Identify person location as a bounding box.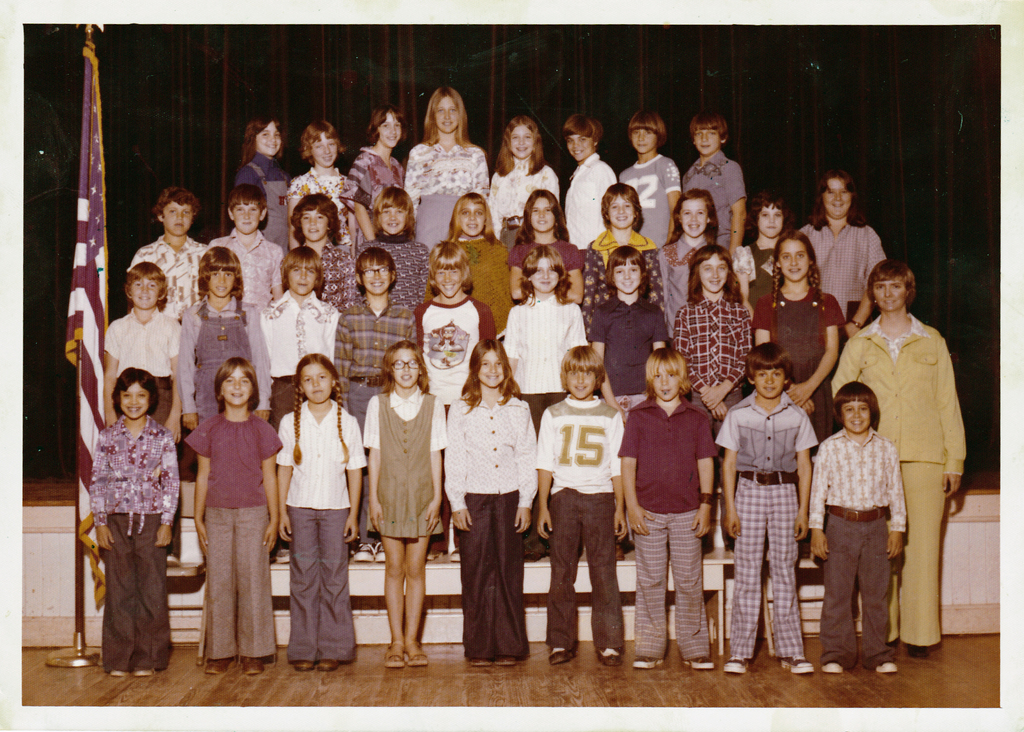
x1=288 y1=118 x2=358 y2=232.
